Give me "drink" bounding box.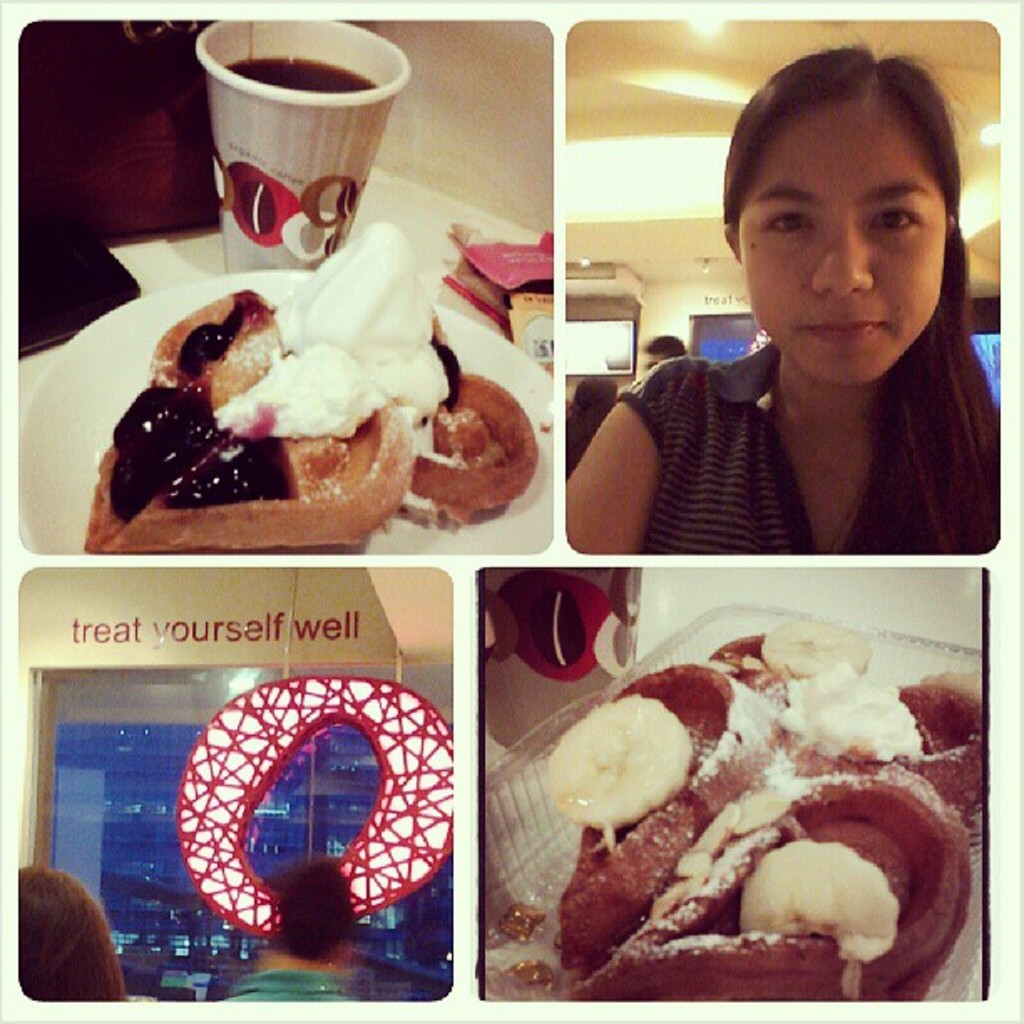
[197,25,398,263].
